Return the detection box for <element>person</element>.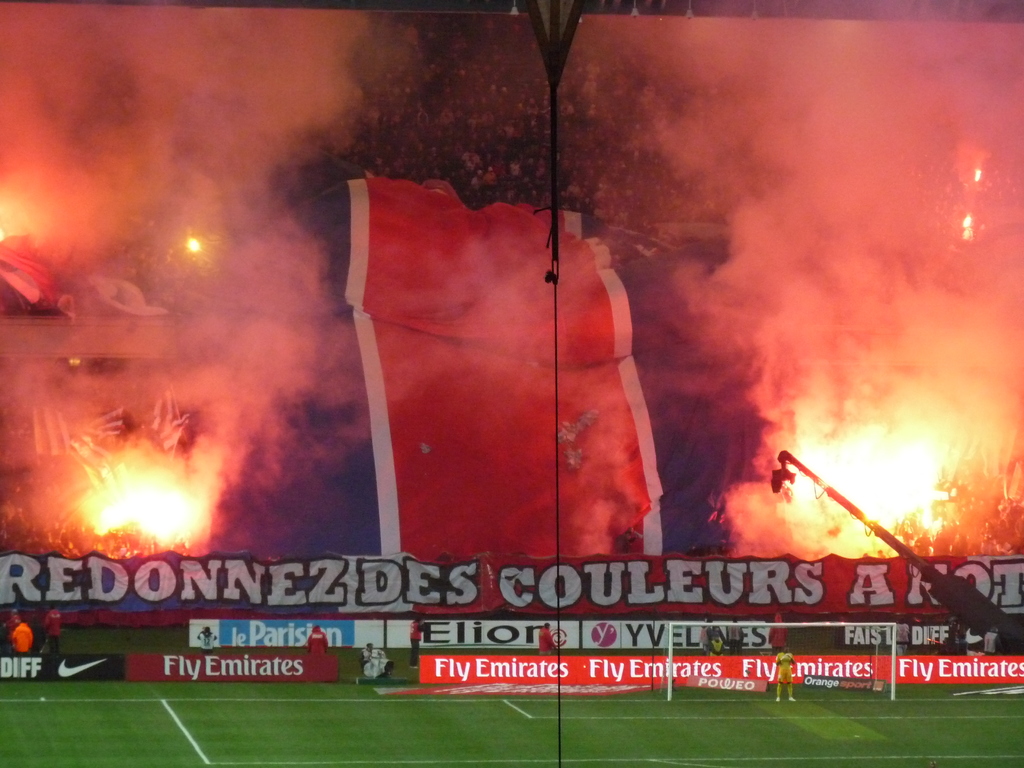
(left=360, top=641, right=377, bottom=674).
